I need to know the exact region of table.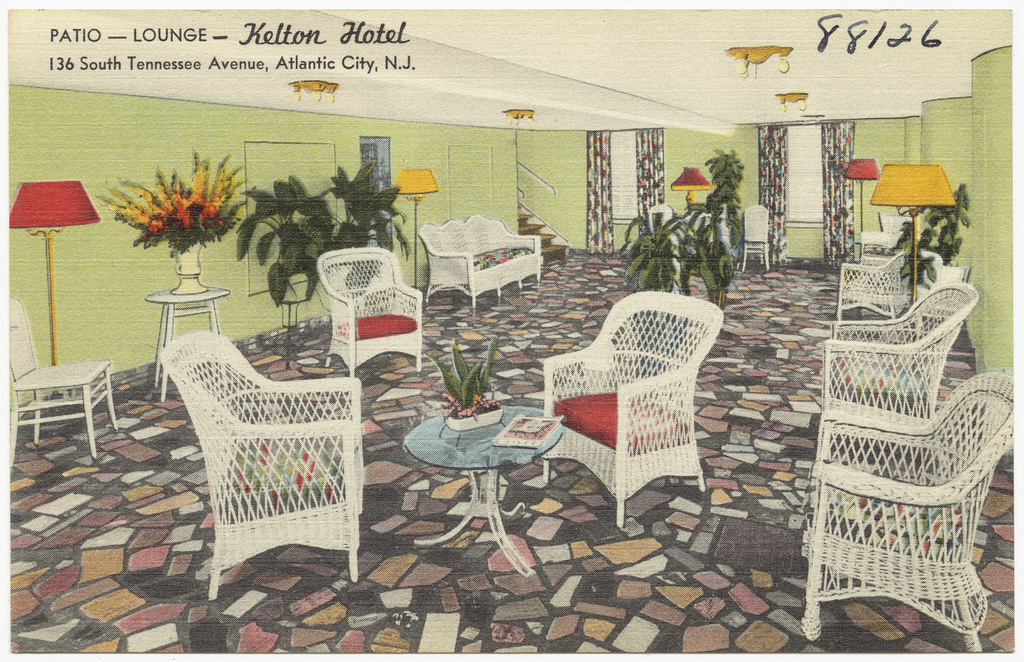
Region: locate(401, 406, 564, 577).
